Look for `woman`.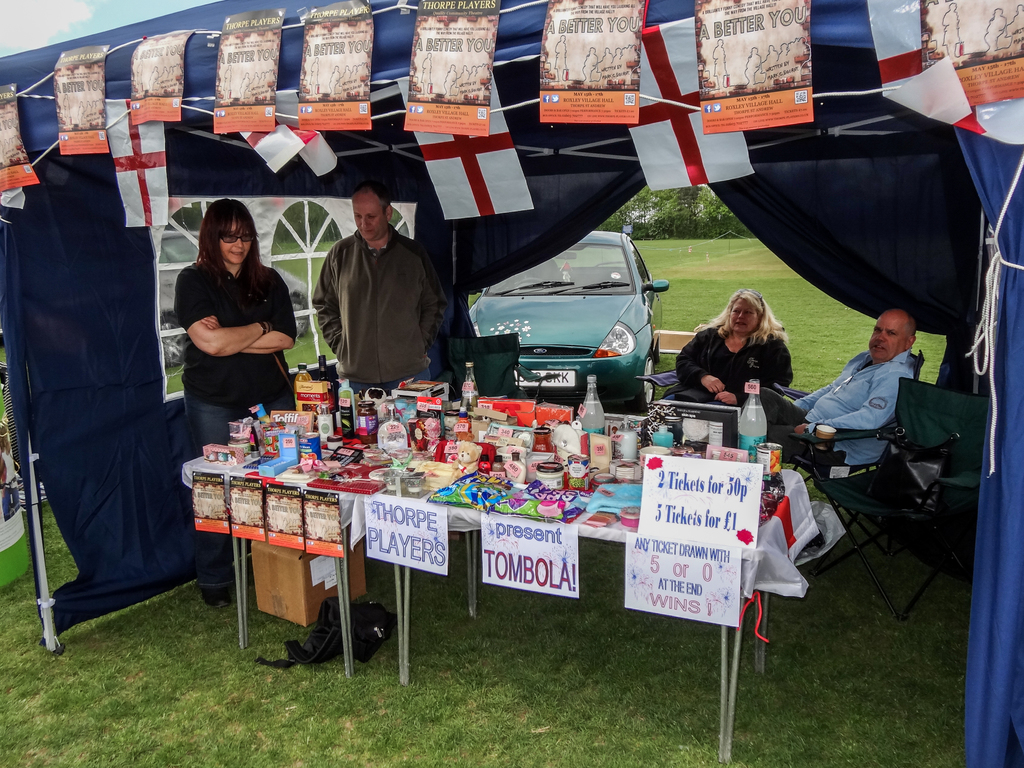
Found: left=671, top=287, right=800, bottom=412.
